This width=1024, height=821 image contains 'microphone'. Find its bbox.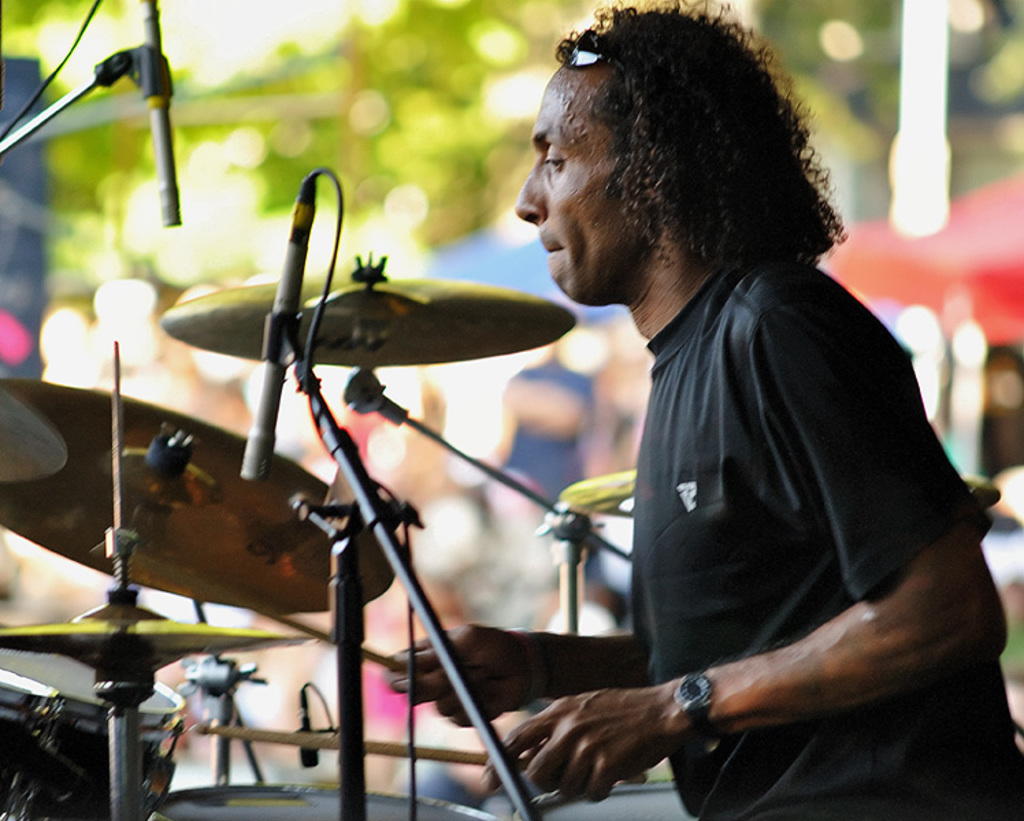
[137,0,186,239].
